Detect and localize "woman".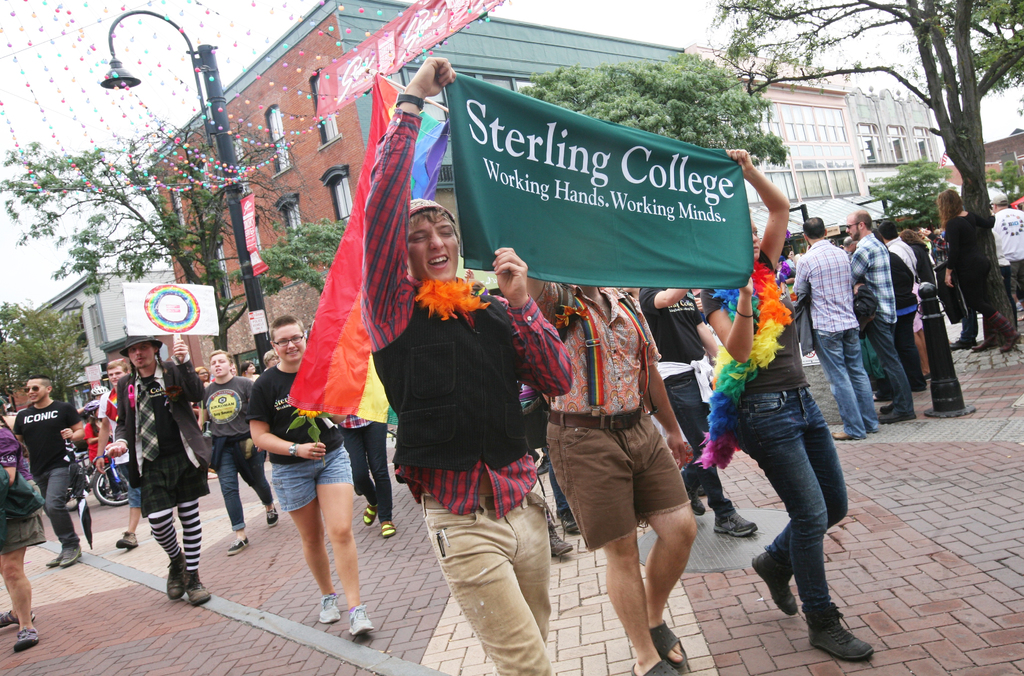
Localized at [88,400,123,503].
